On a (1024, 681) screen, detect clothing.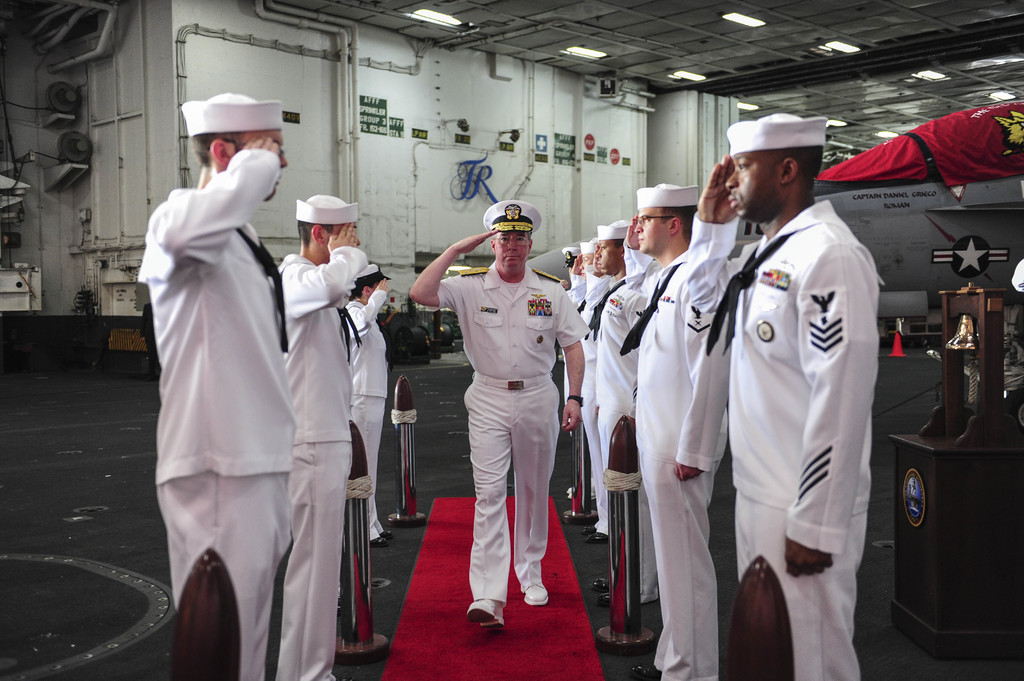
bbox=[140, 151, 301, 680].
